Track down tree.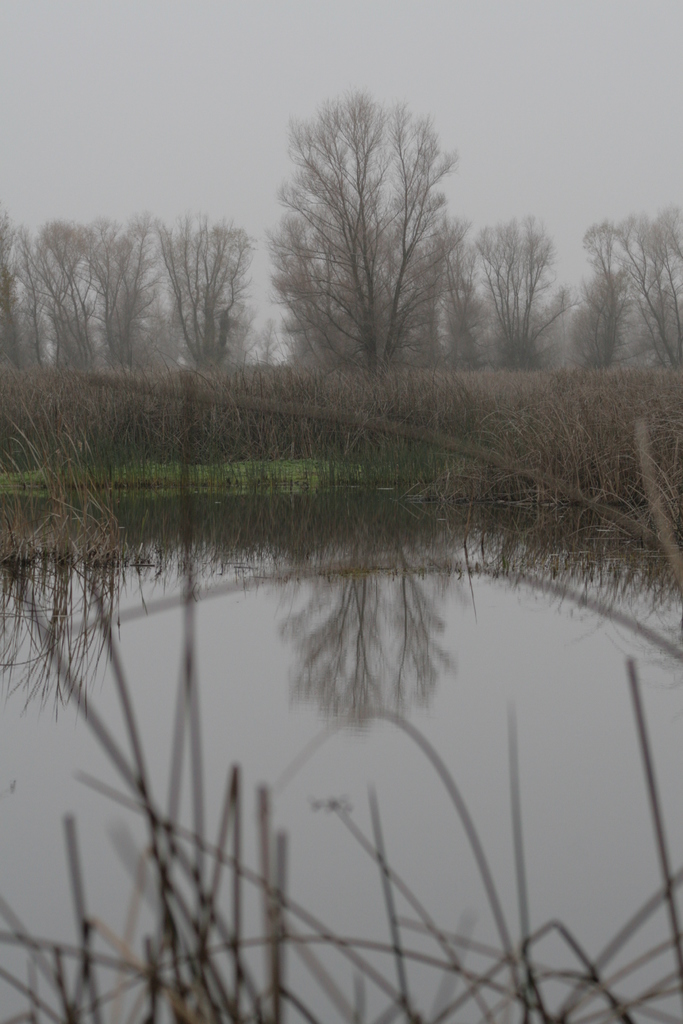
Tracked to box=[0, 207, 111, 395].
